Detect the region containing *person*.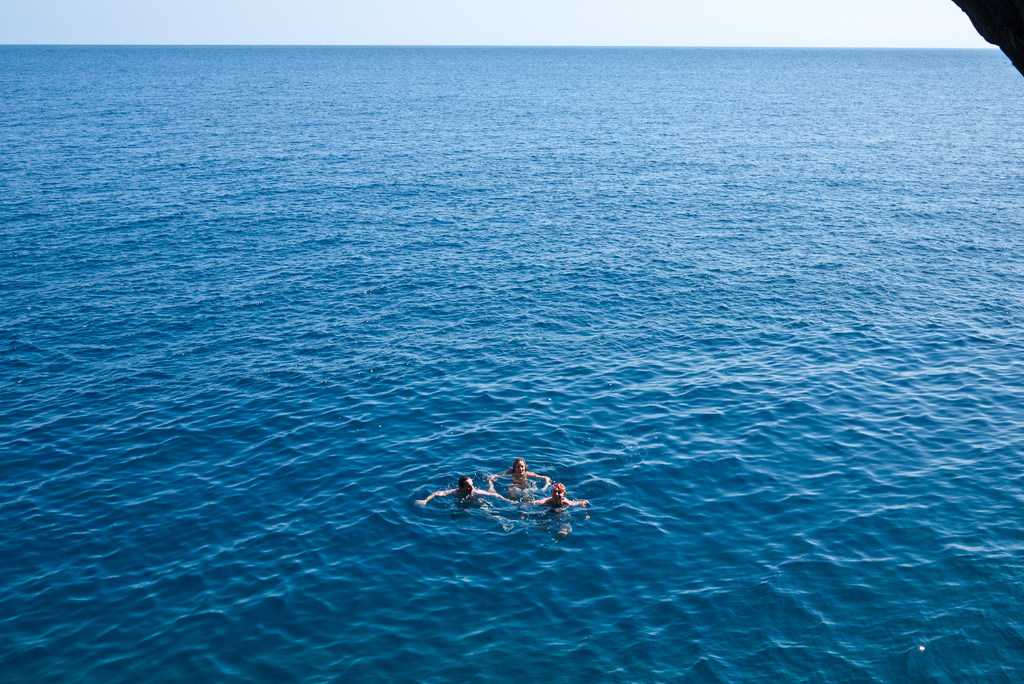
413/473/492/516.
